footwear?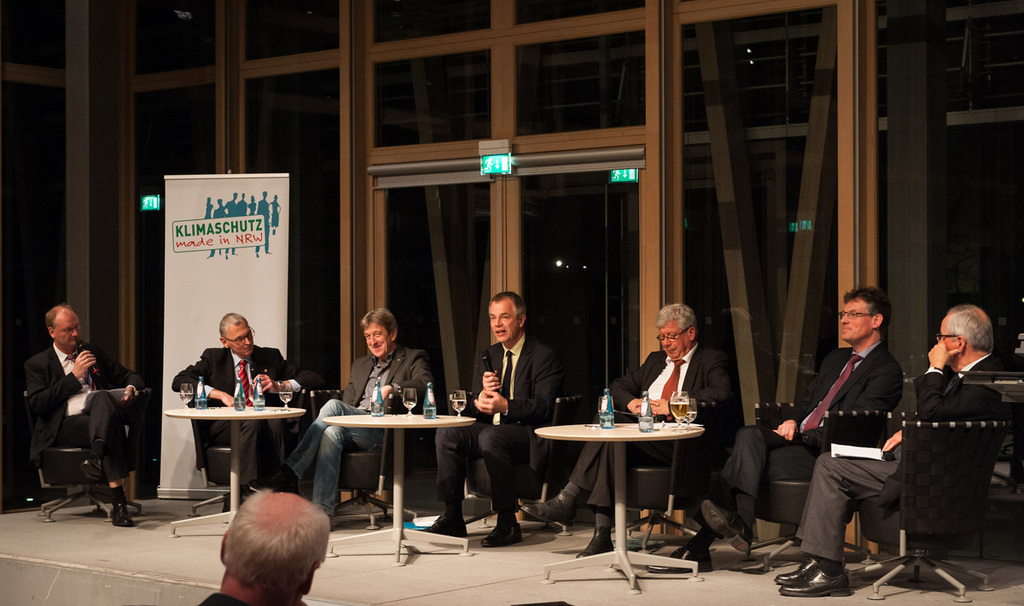
{"x1": 648, "y1": 548, "x2": 715, "y2": 573}
